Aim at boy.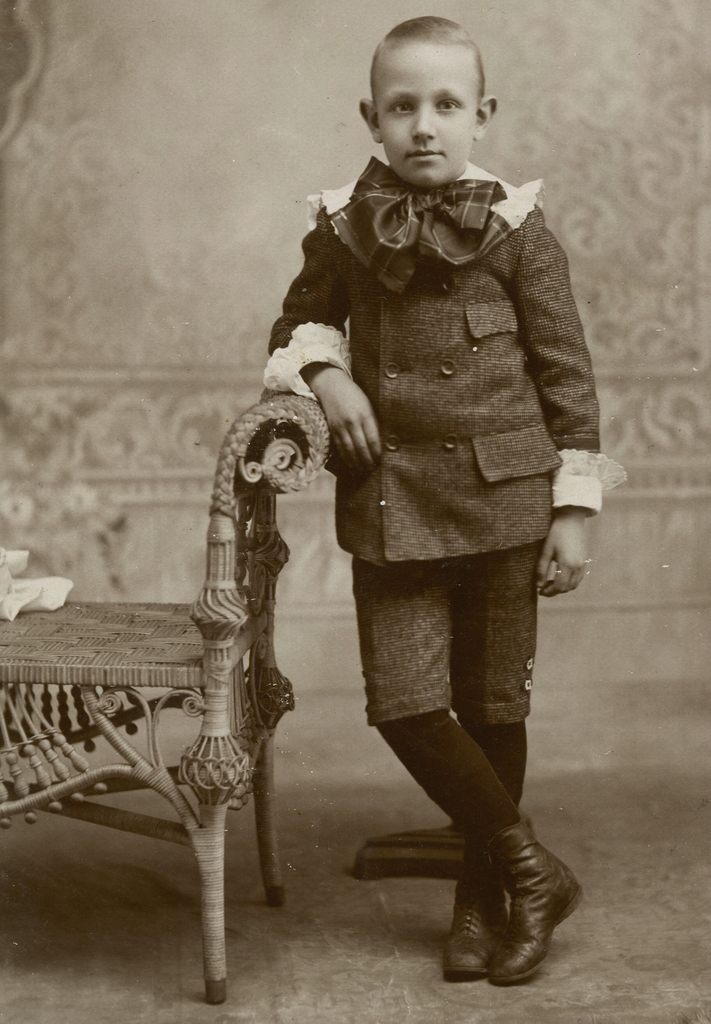
Aimed at bbox=(227, 56, 610, 953).
